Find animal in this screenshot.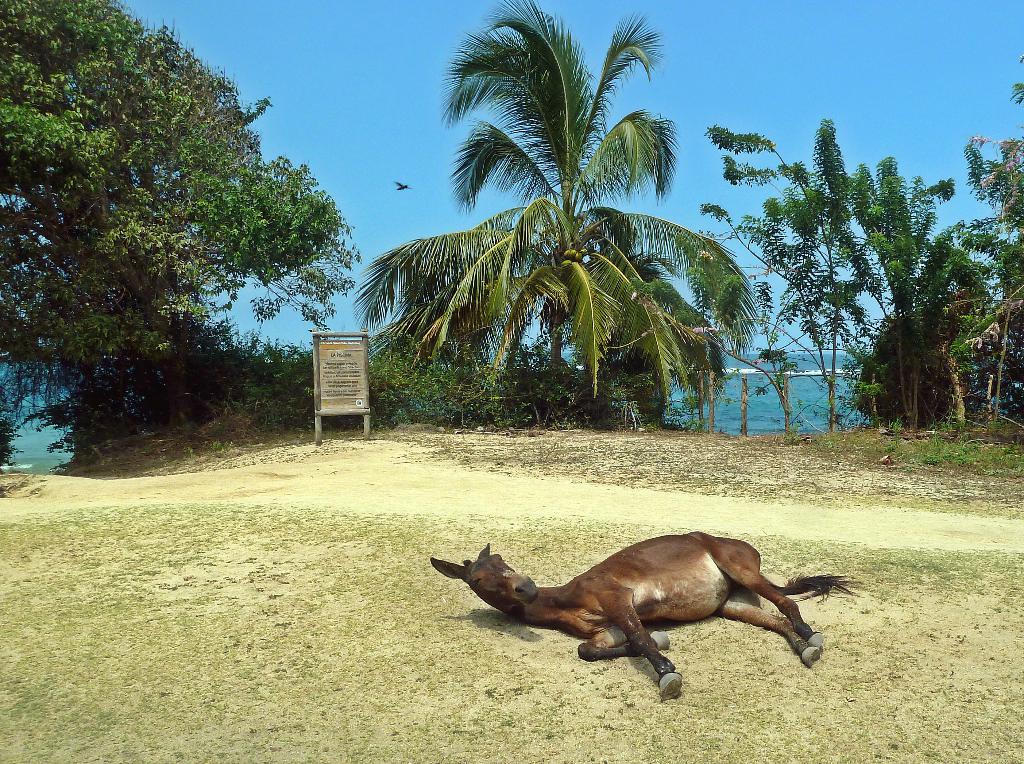
The bounding box for animal is select_region(423, 528, 870, 706).
